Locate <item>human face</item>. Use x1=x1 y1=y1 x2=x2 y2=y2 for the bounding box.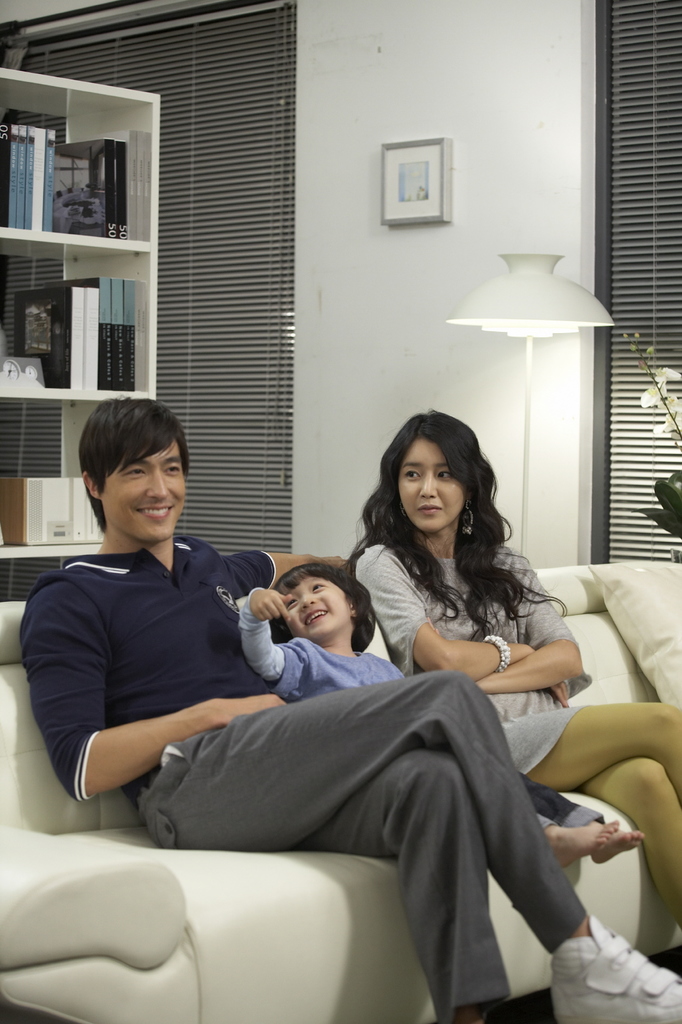
x1=398 y1=440 x2=466 y2=532.
